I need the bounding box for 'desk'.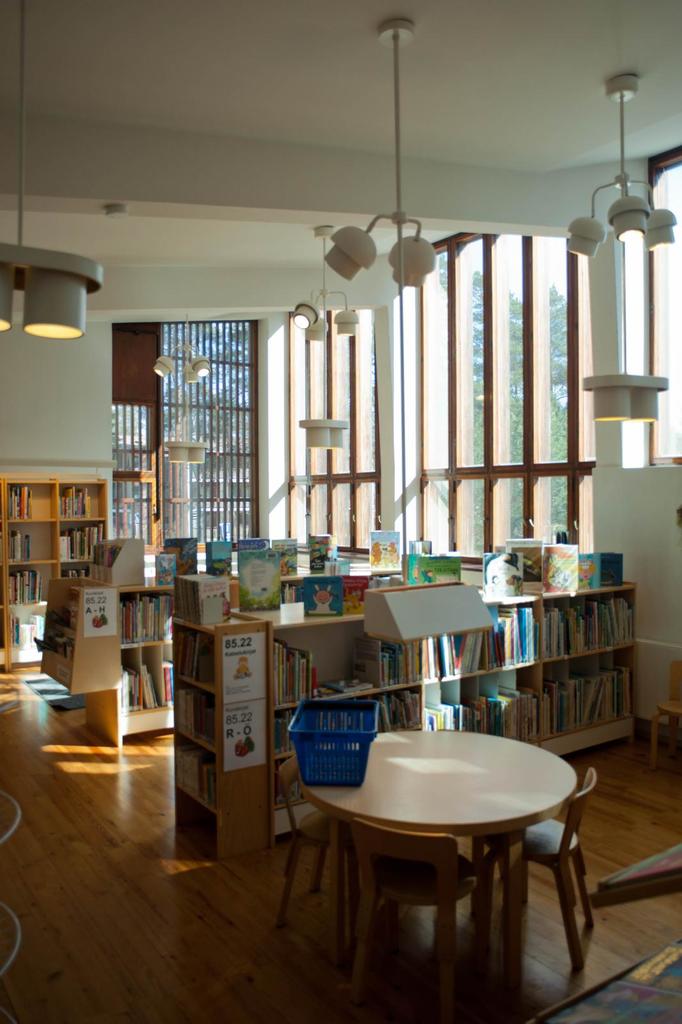
Here it is: Rect(281, 717, 607, 1019).
